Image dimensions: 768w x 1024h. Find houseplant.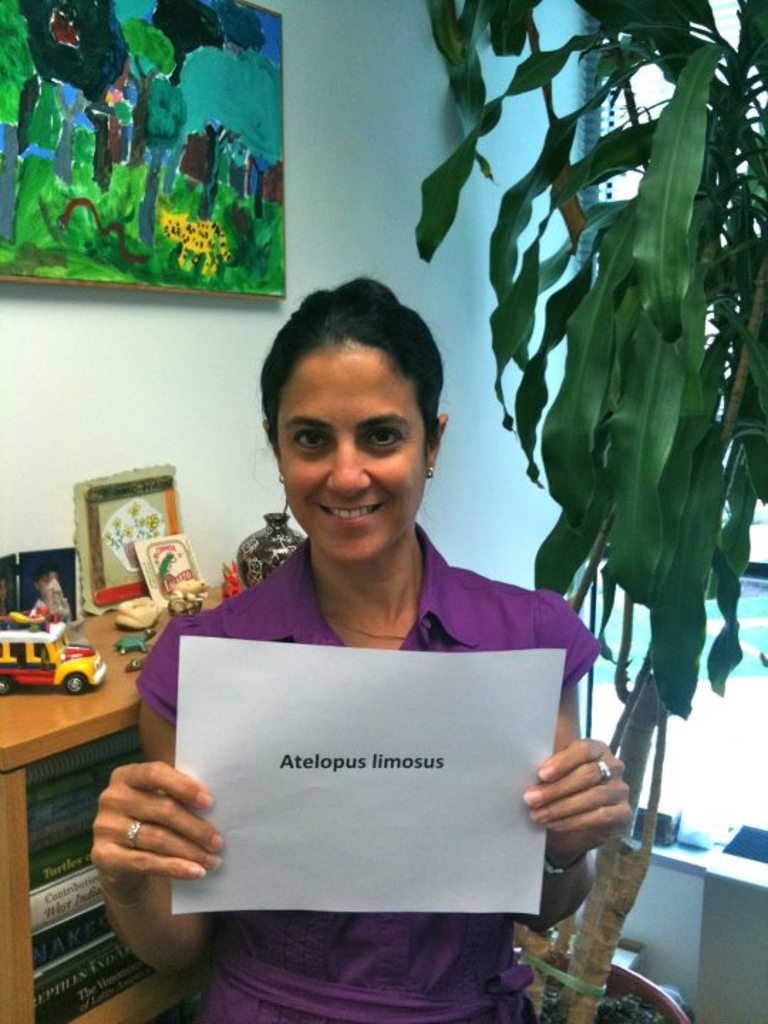
pyautogui.locateOnScreen(414, 0, 767, 1023).
